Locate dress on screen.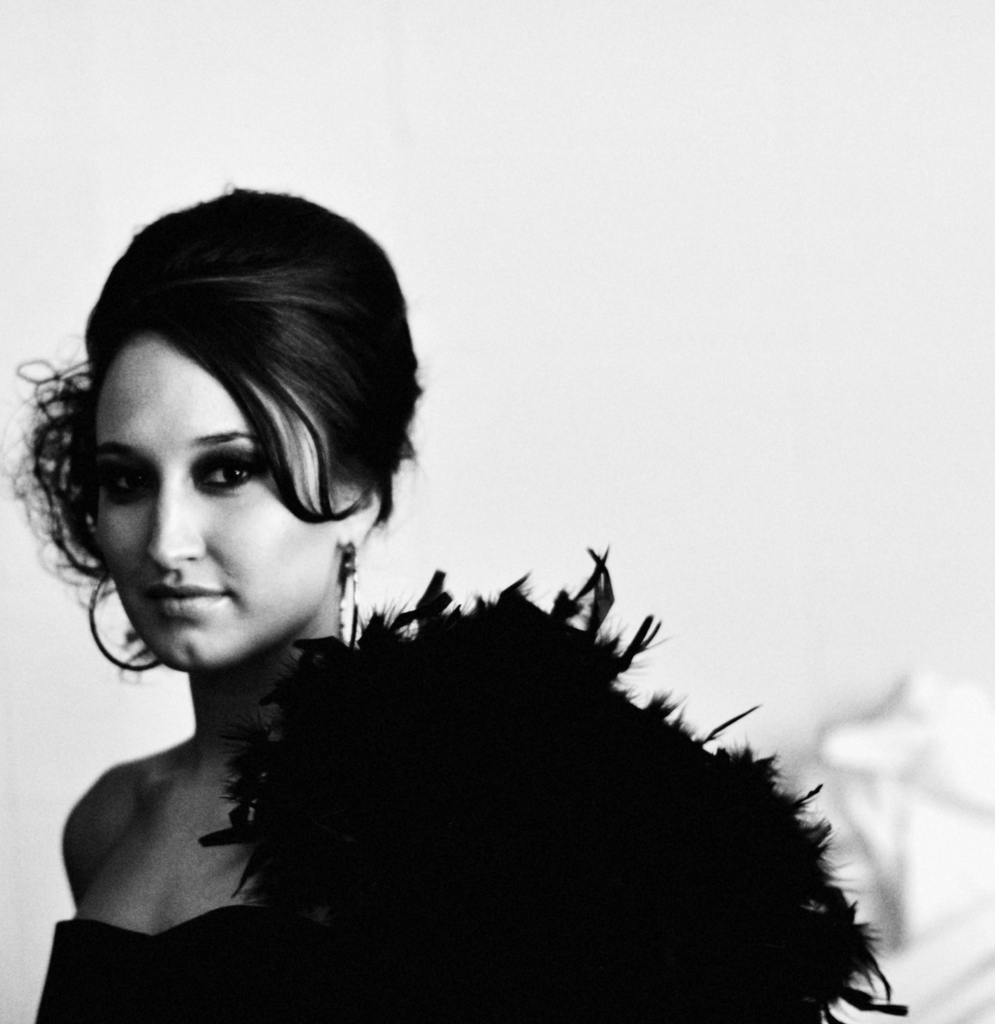
On screen at region(32, 543, 914, 1023).
